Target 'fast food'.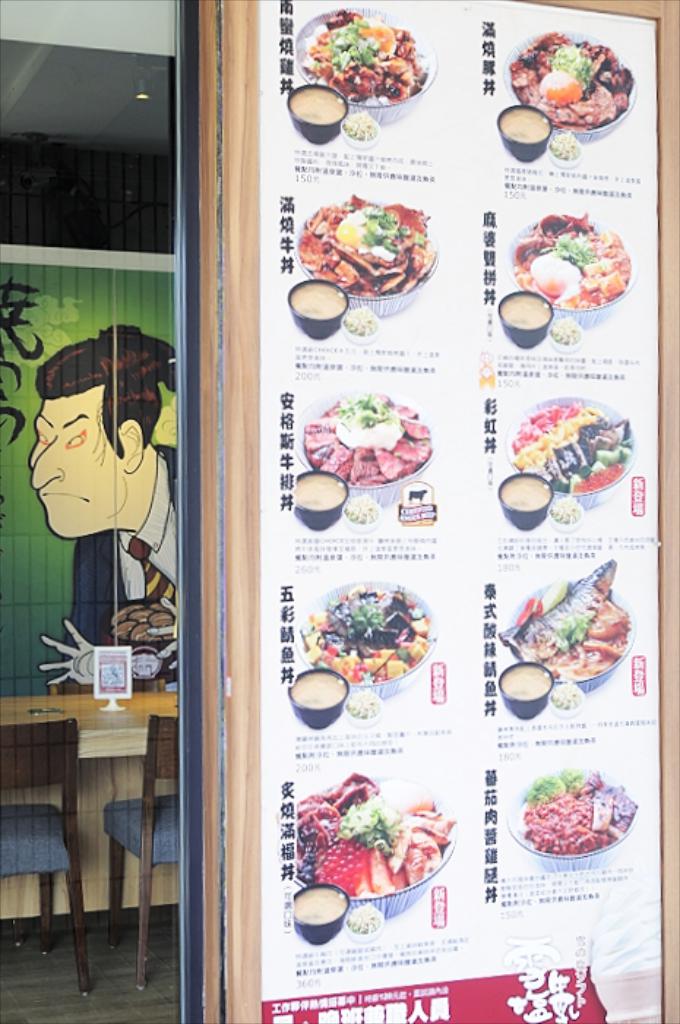
Target region: (x1=307, y1=12, x2=423, y2=104).
